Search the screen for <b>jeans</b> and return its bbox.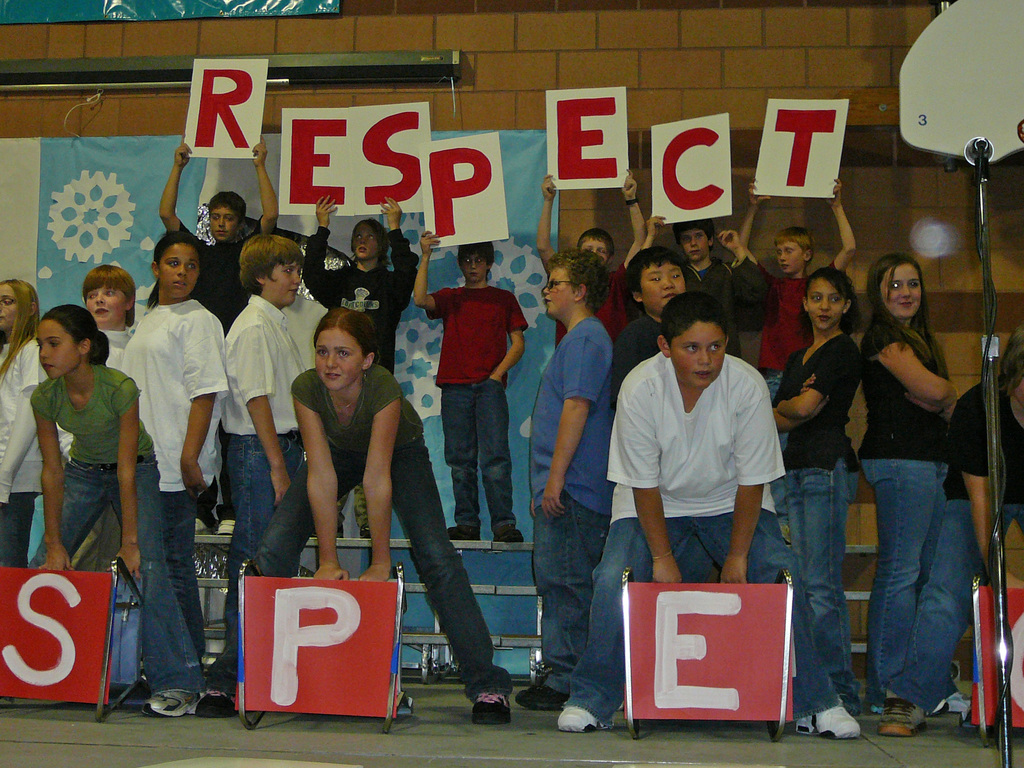
Found: bbox=[0, 491, 38, 565].
